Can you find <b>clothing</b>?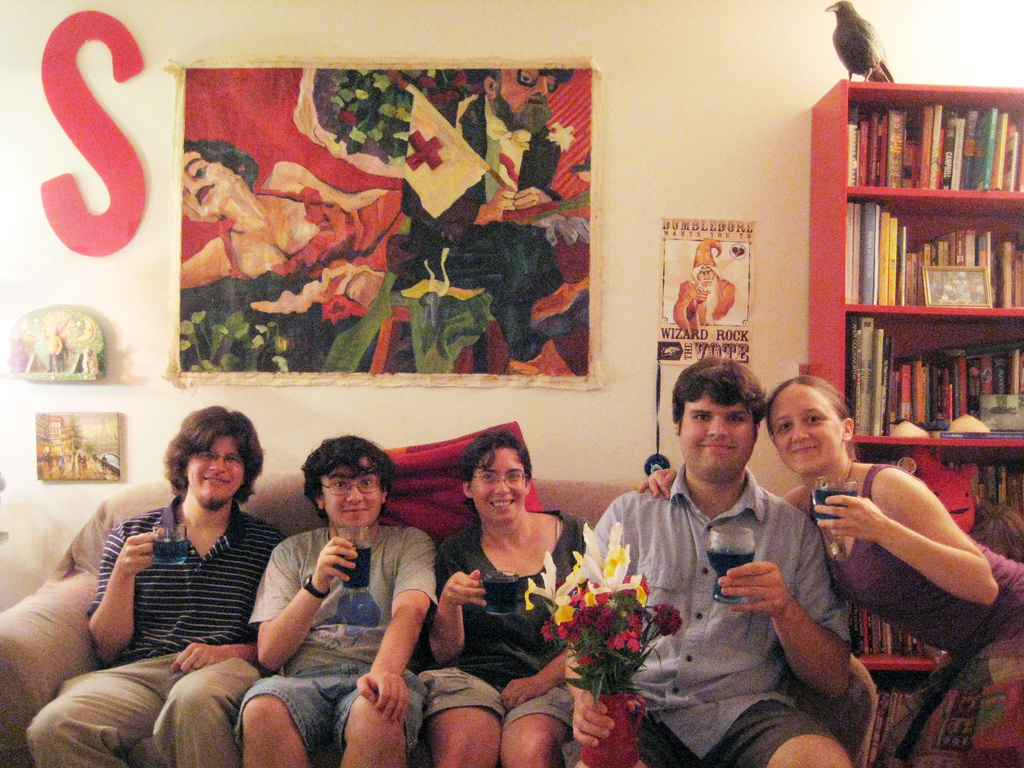
Yes, bounding box: <region>573, 406, 870, 760</region>.
